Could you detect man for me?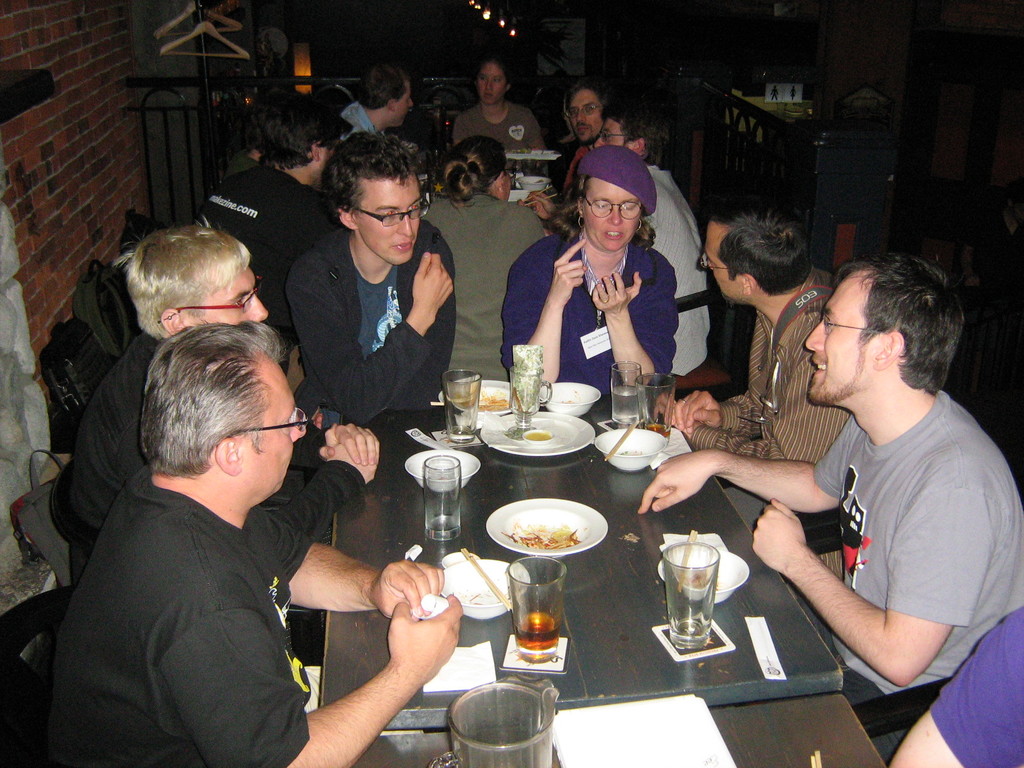
Detection result: [x1=531, y1=101, x2=723, y2=373].
